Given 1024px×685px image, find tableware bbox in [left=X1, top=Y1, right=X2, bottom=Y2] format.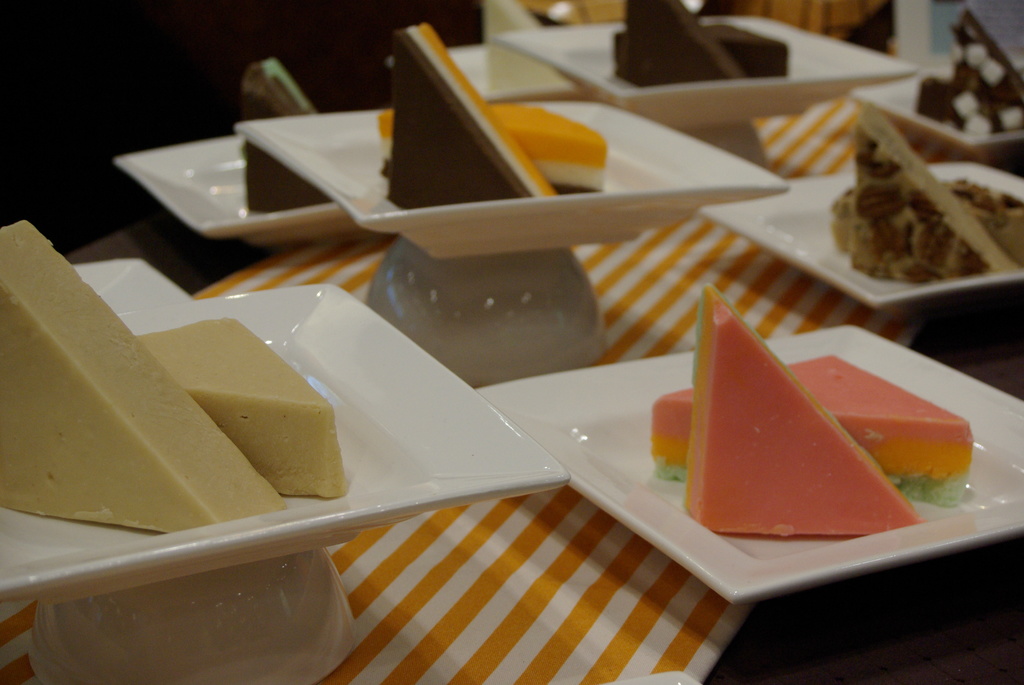
[left=698, top=161, right=1023, bottom=310].
